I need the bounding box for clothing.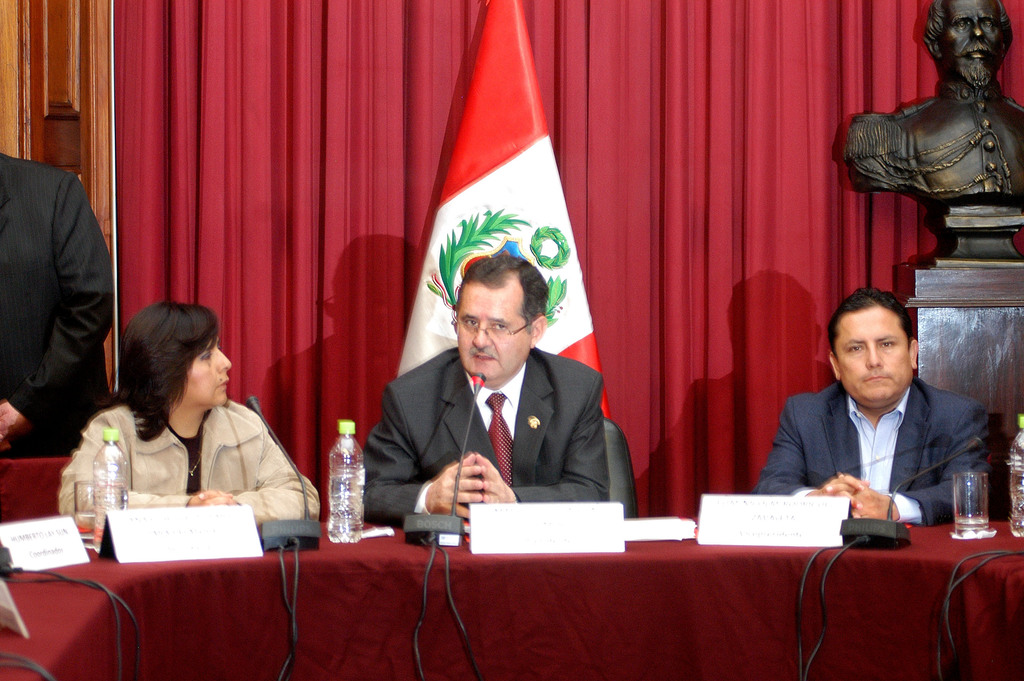
Here it is: detection(51, 397, 318, 536).
